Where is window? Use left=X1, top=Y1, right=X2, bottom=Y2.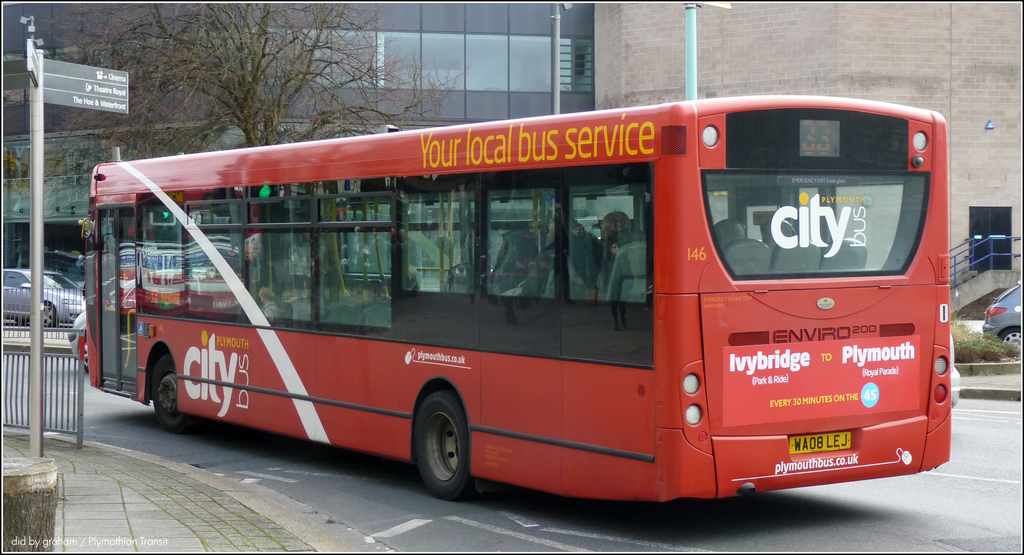
left=568, top=181, right=644, bottom=303.
